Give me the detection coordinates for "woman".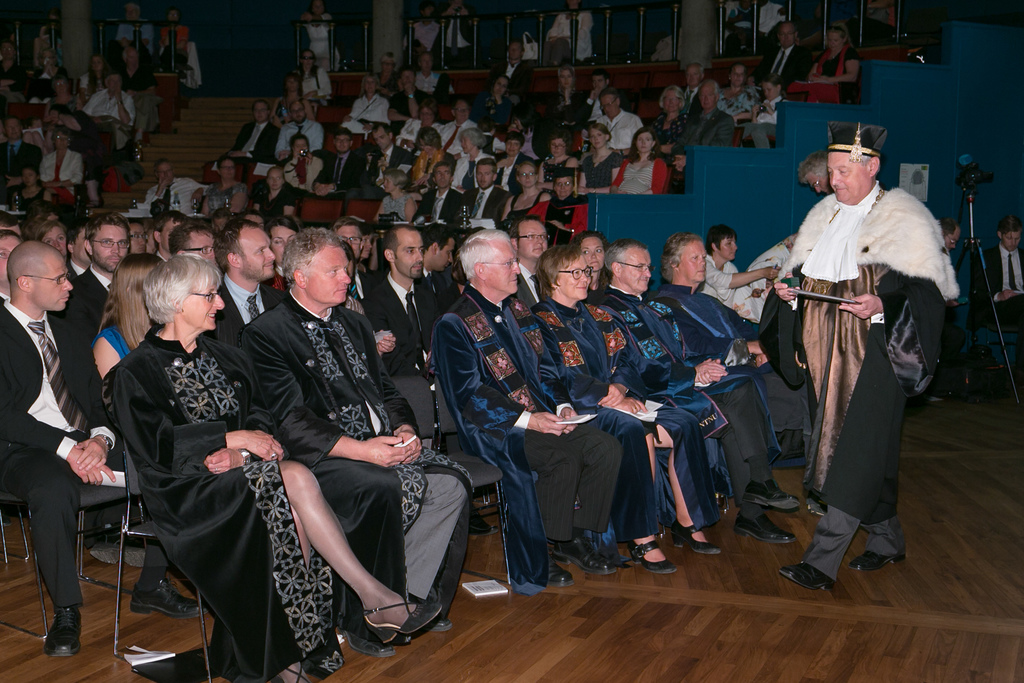
<box>75,53,110,106</box>.
